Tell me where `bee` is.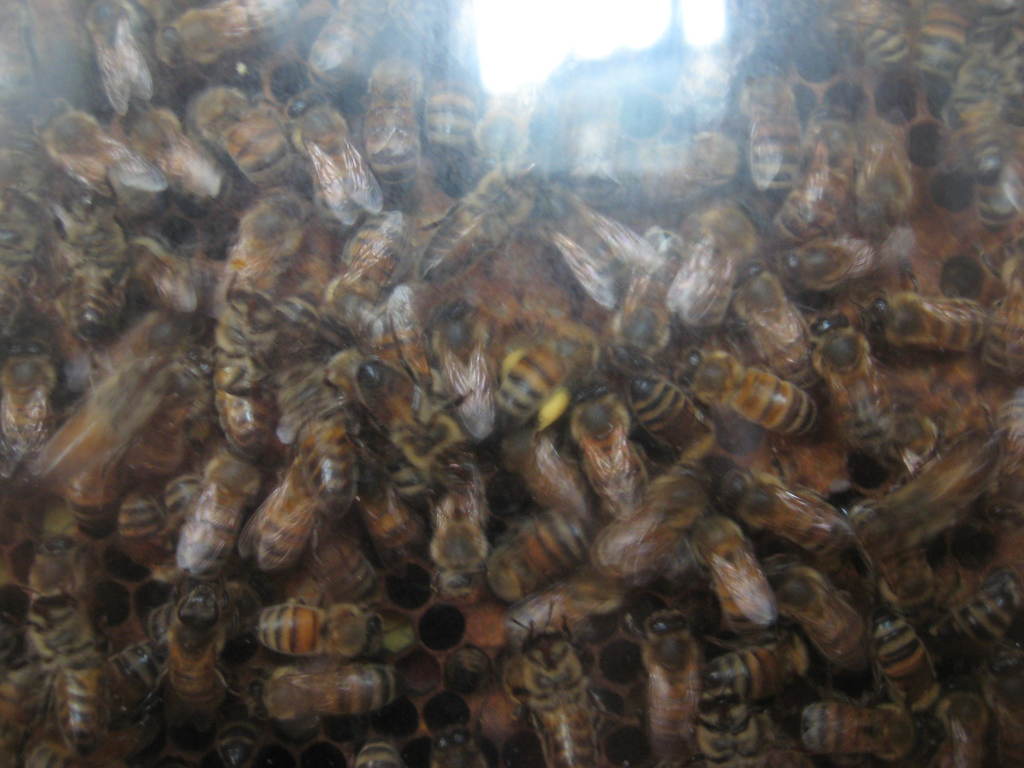
`bee` is at [617,358,716,476].
